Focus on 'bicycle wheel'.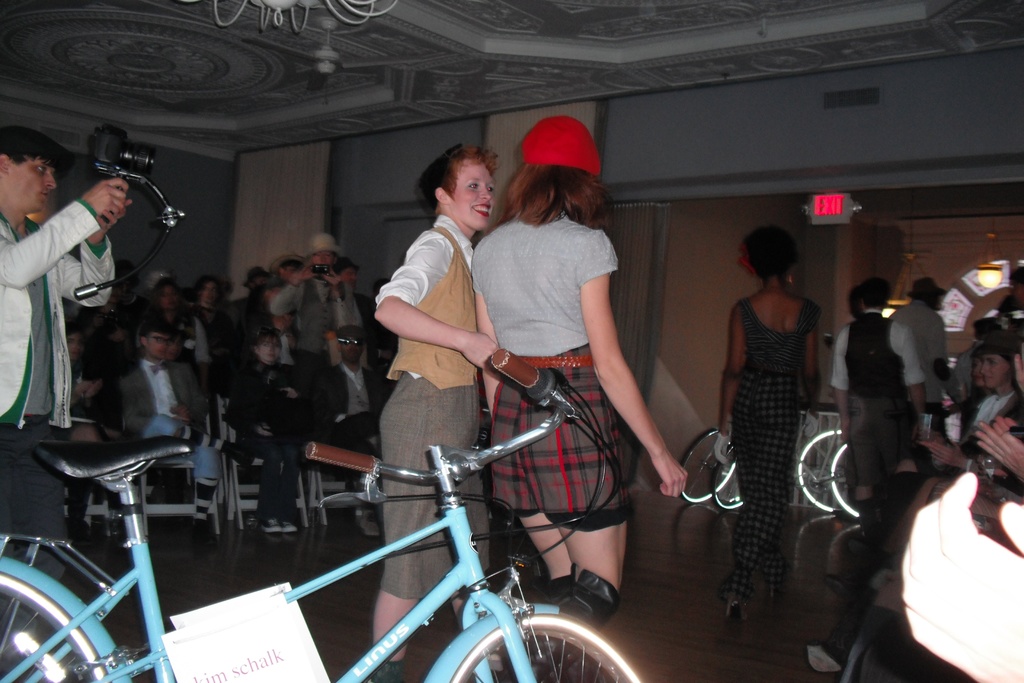
Focused at (797, 425, 860, 513).
